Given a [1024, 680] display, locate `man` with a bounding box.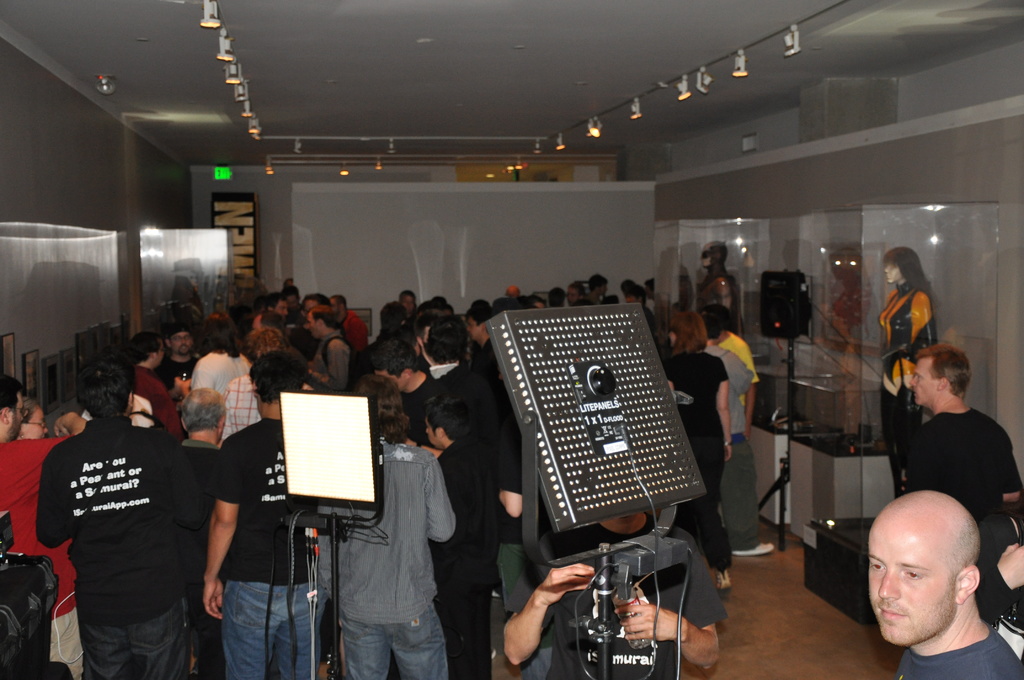
Located: (left=464, top=302, right=514, bottom=401).
